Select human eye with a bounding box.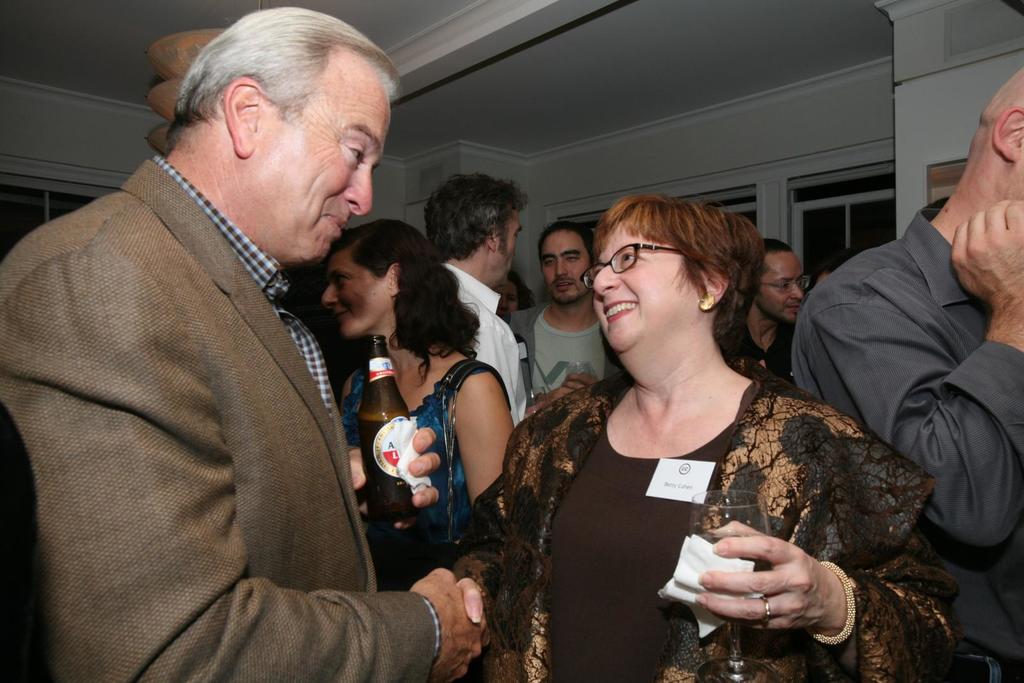
618, 245, 646, 271.
